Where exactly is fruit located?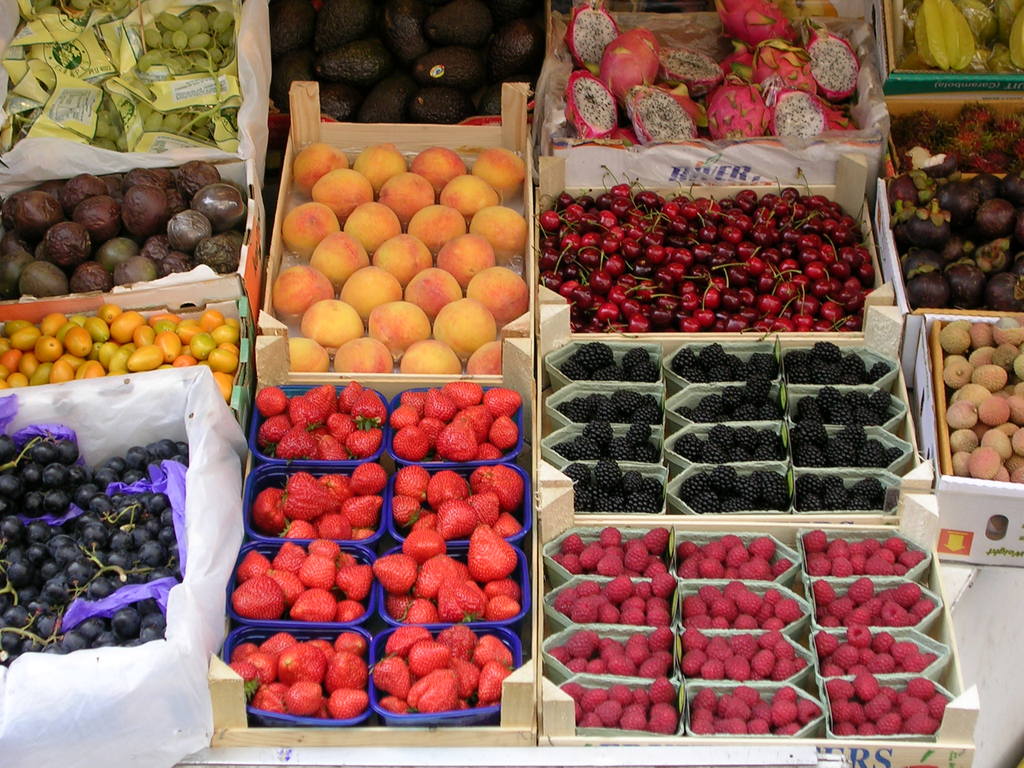
Its bounding box is [567, 0, 868, 149].
